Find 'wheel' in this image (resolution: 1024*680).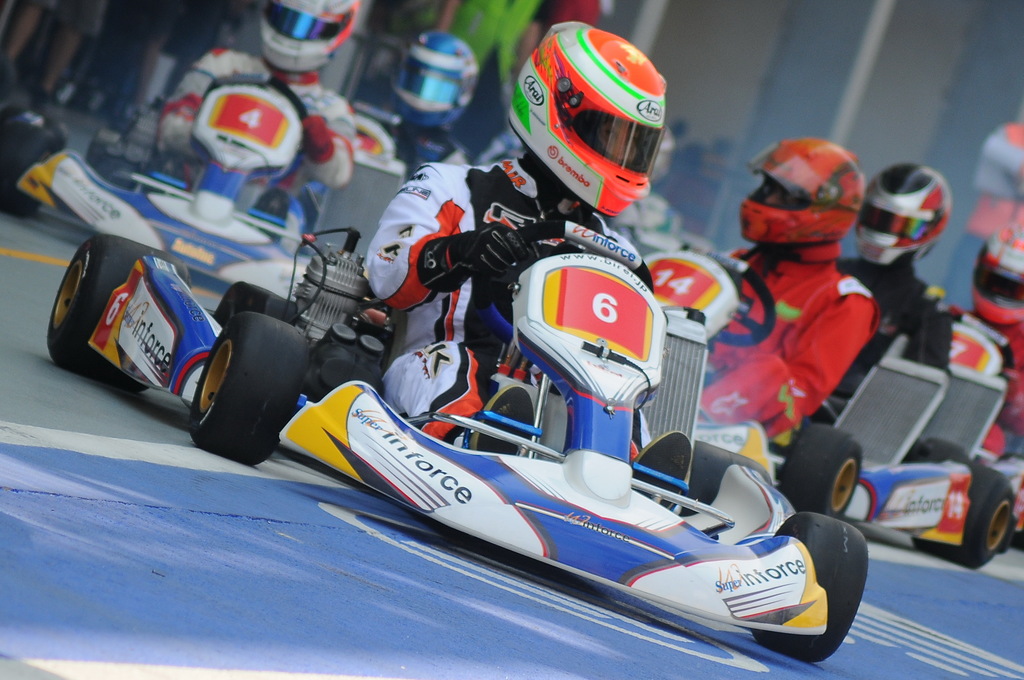
(778, 427, 862, 512).
